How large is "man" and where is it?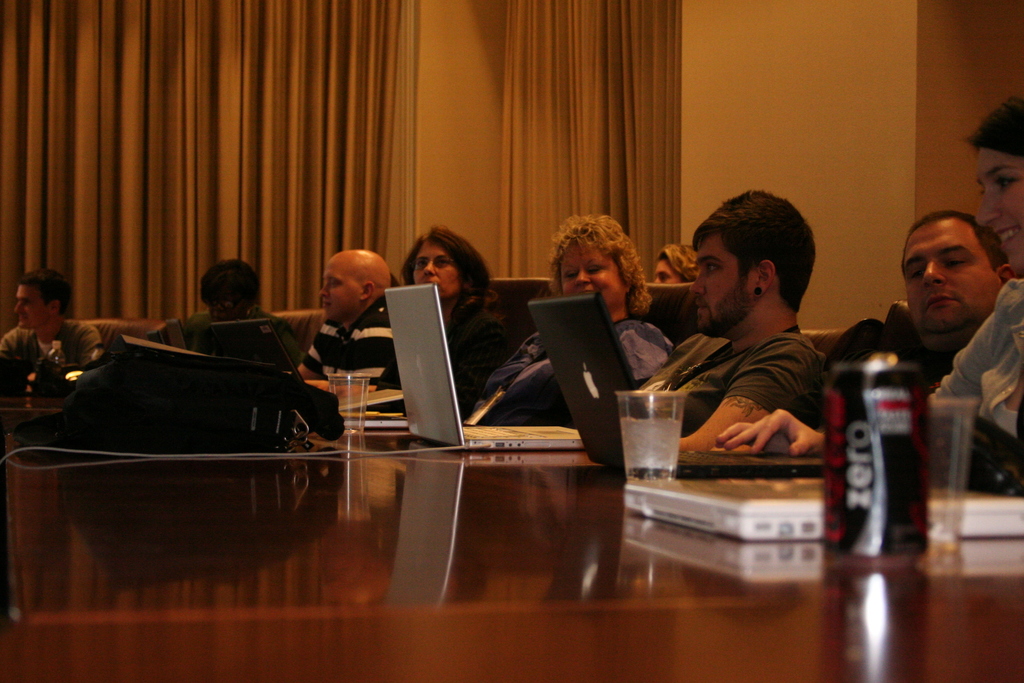
Bounding box: bbox(156, 258, 285, 377).
